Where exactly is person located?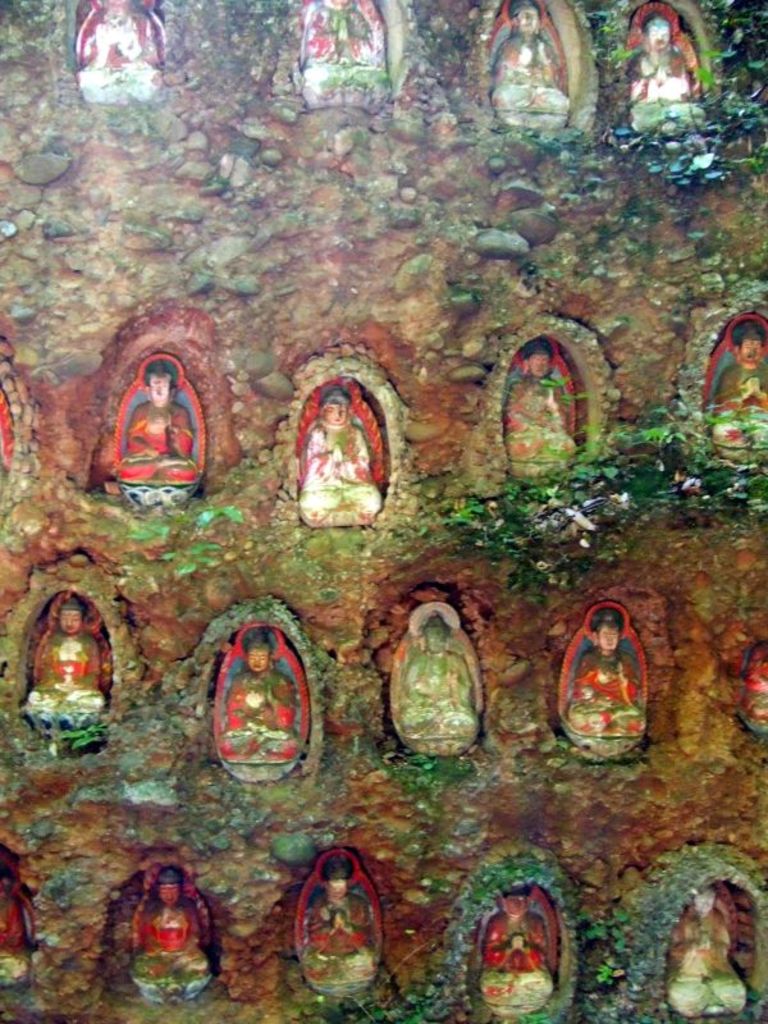
Its bounding box is [left=559, top=612, right=643, bottom=733].
